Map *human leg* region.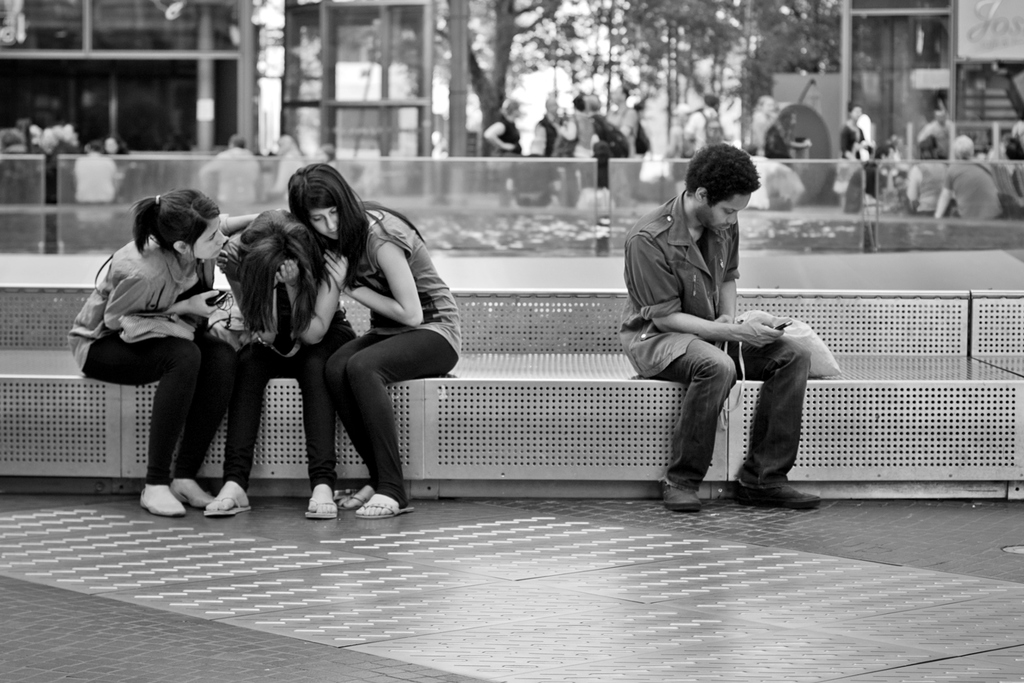
Mapped to (x1=280, y1=348, x2=337, y2=525).
